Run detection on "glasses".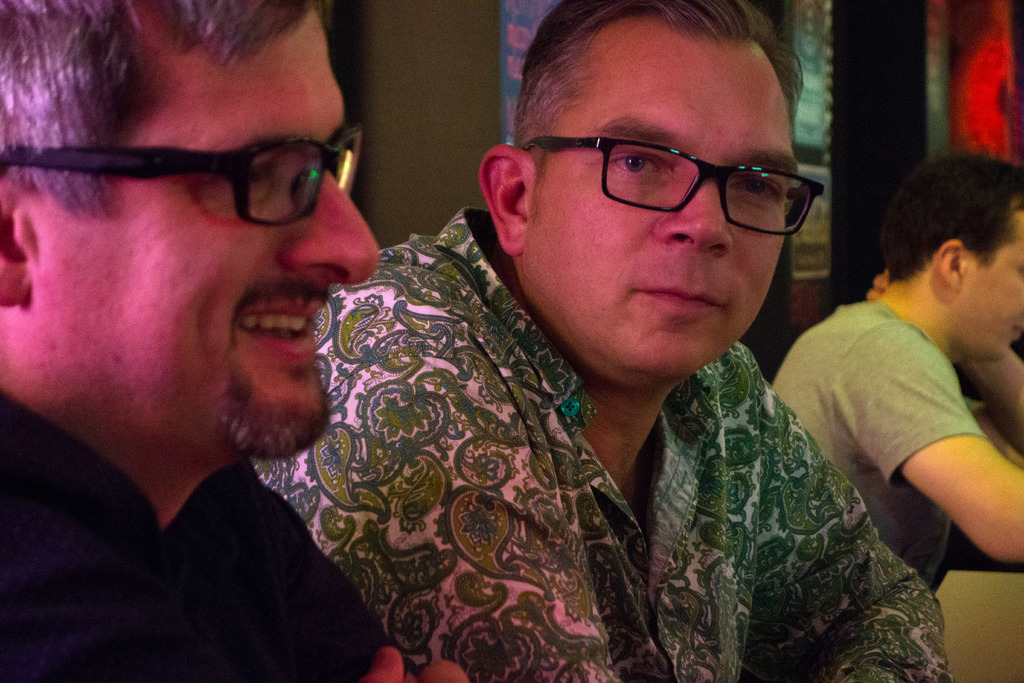
Result: pyautogui.locateOnScreen(523, 113, 823, 218).
